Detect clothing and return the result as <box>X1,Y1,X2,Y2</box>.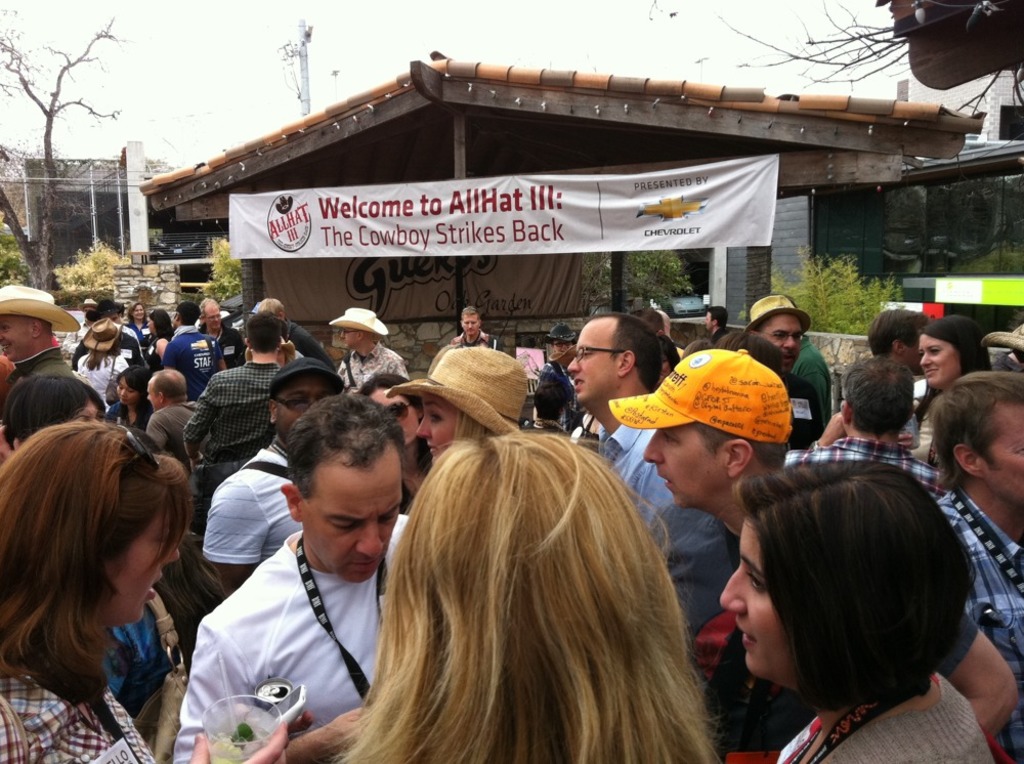
<box>169,524,415,763</box>.
